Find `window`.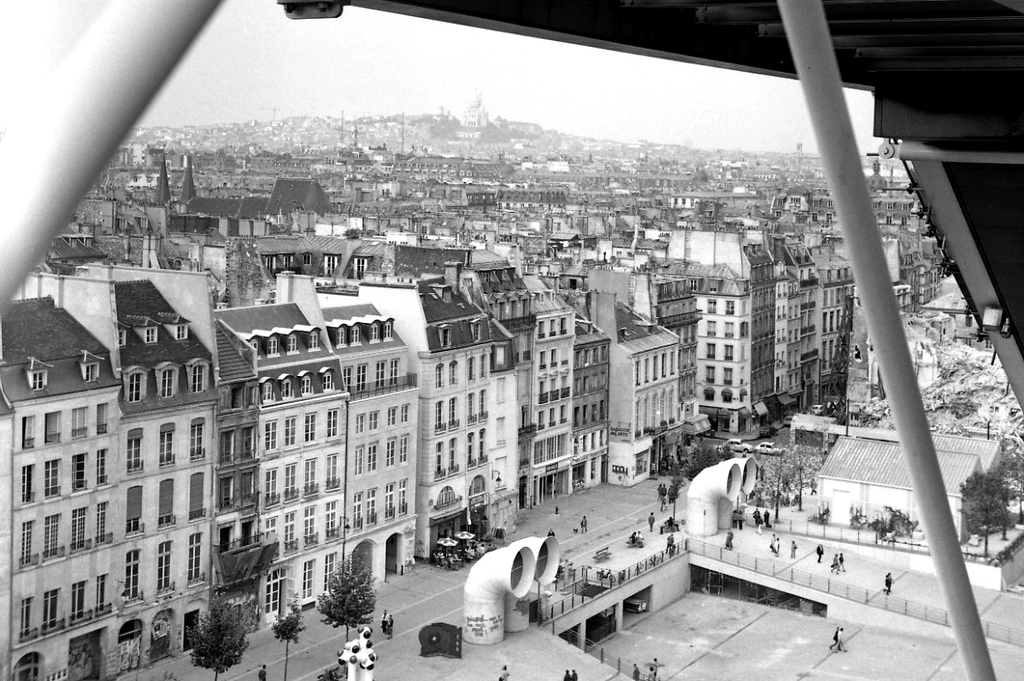
Rect(50, 414, 60, 446).
